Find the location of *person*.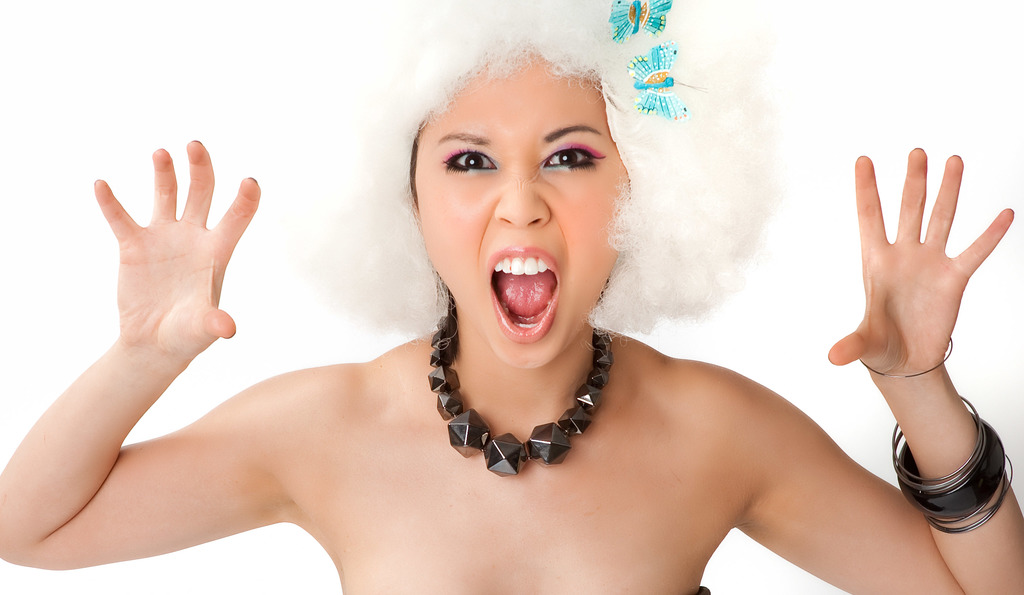
Location: <box>0,0,1023,594</box>.
